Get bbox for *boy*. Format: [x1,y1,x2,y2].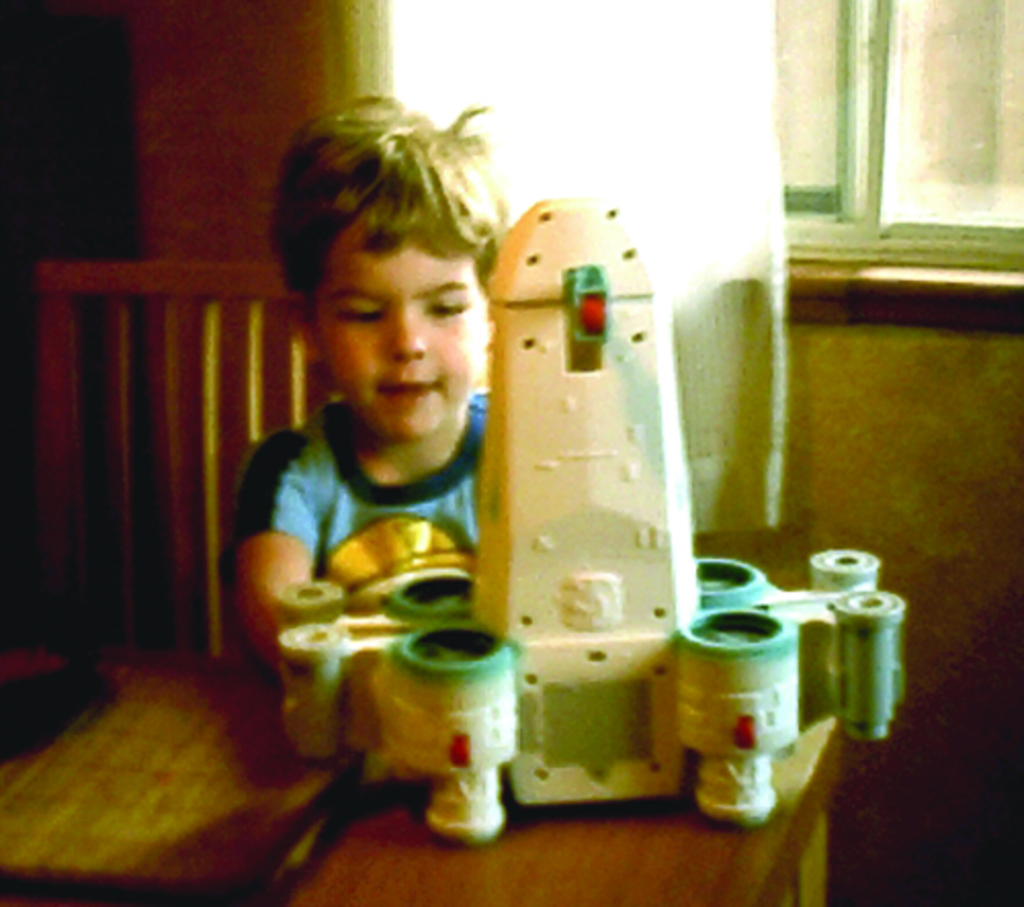
[233,94,512,690].
